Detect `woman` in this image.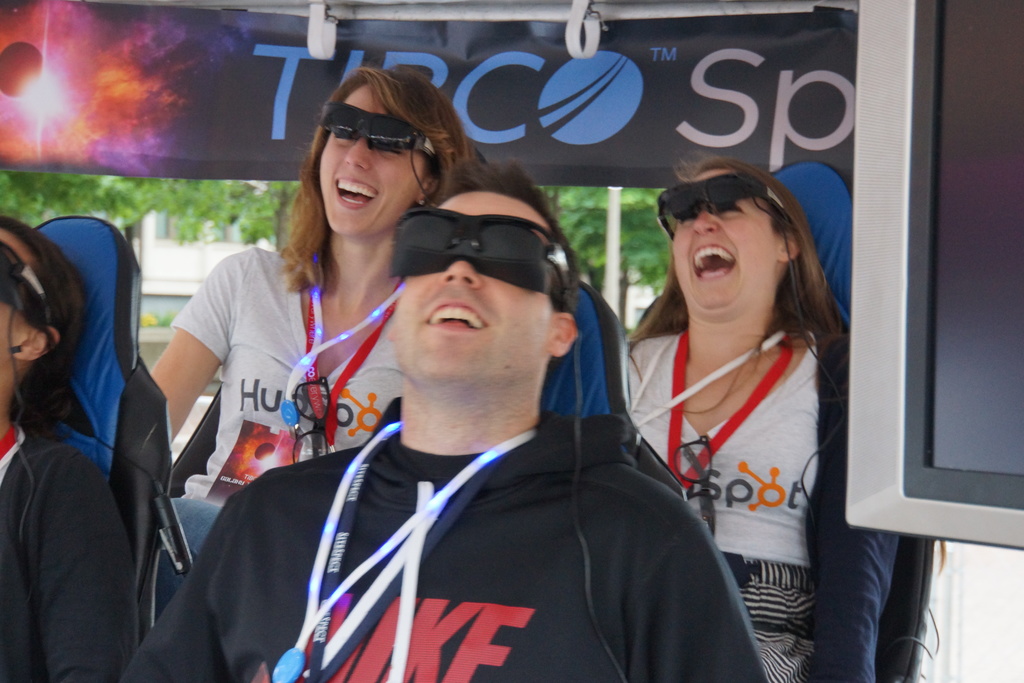
Detection: locate(607, 173, 873, 597).
